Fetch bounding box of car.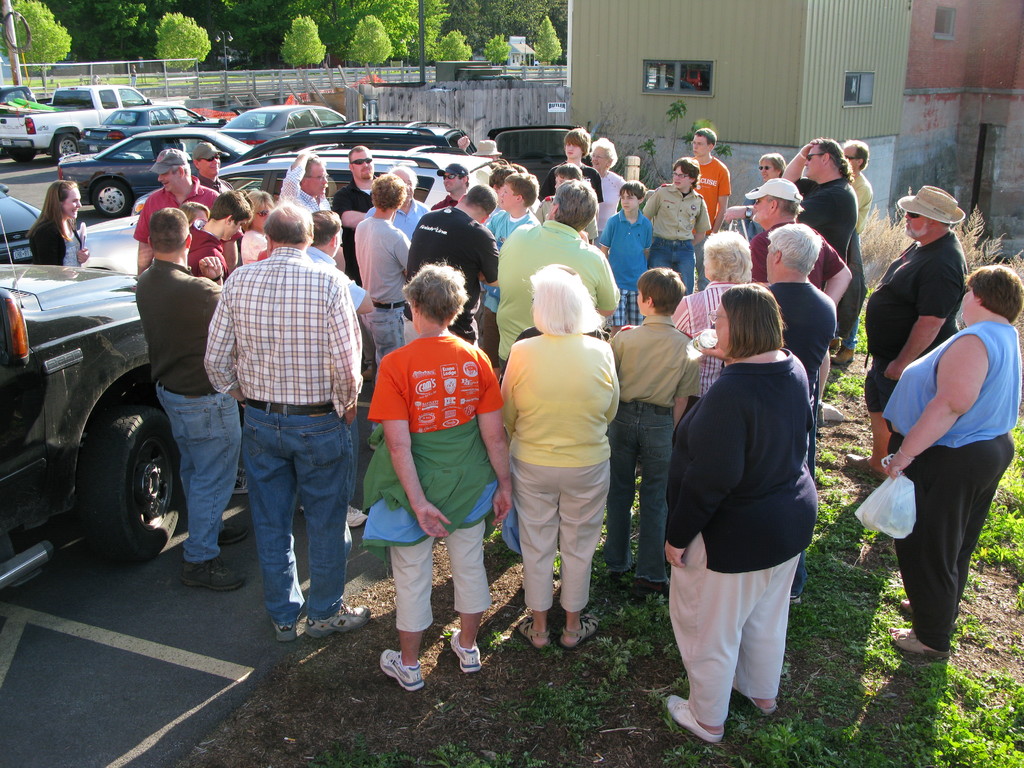
Bbox: x1=74 y1=145 x2=516 y2=290.
